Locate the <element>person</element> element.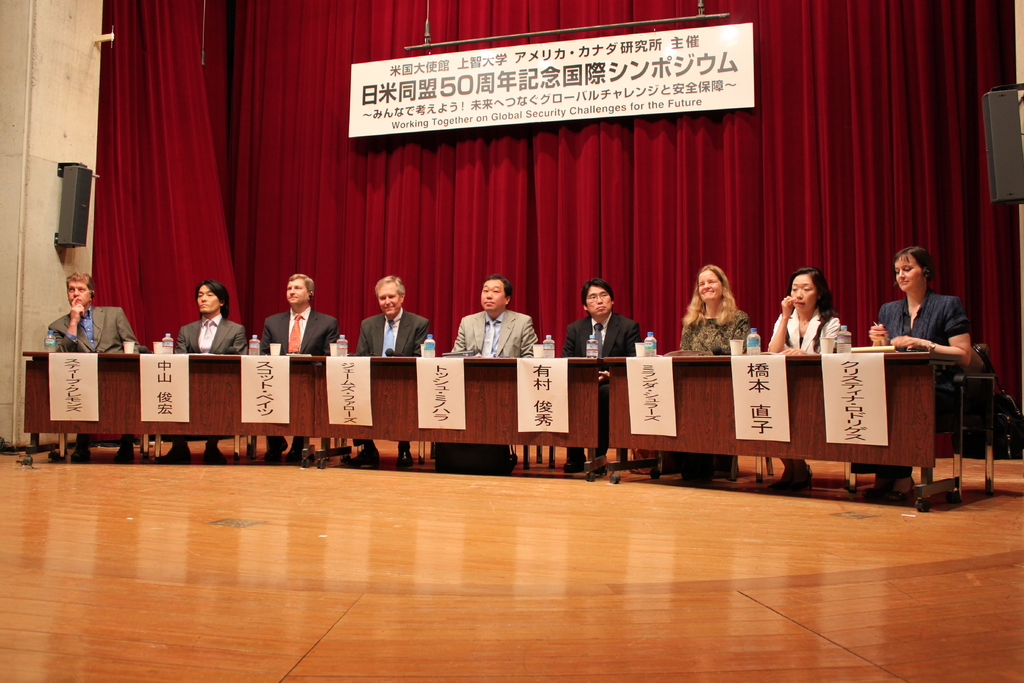
Element bbox: 155:277:252:462.
